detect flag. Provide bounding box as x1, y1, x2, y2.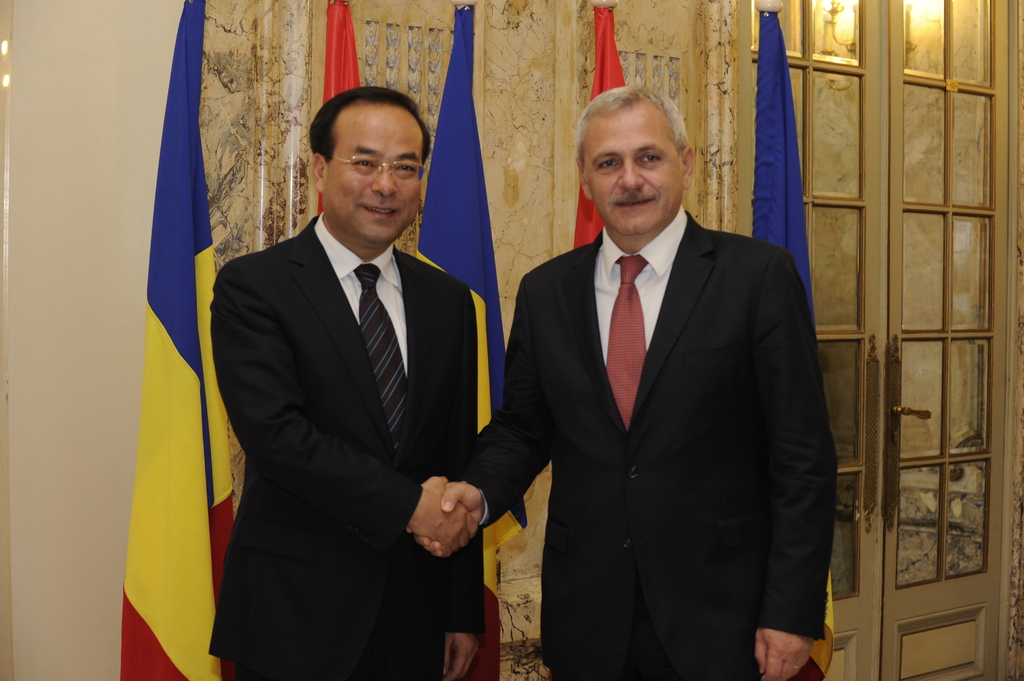
107, 69, 230, 673.
